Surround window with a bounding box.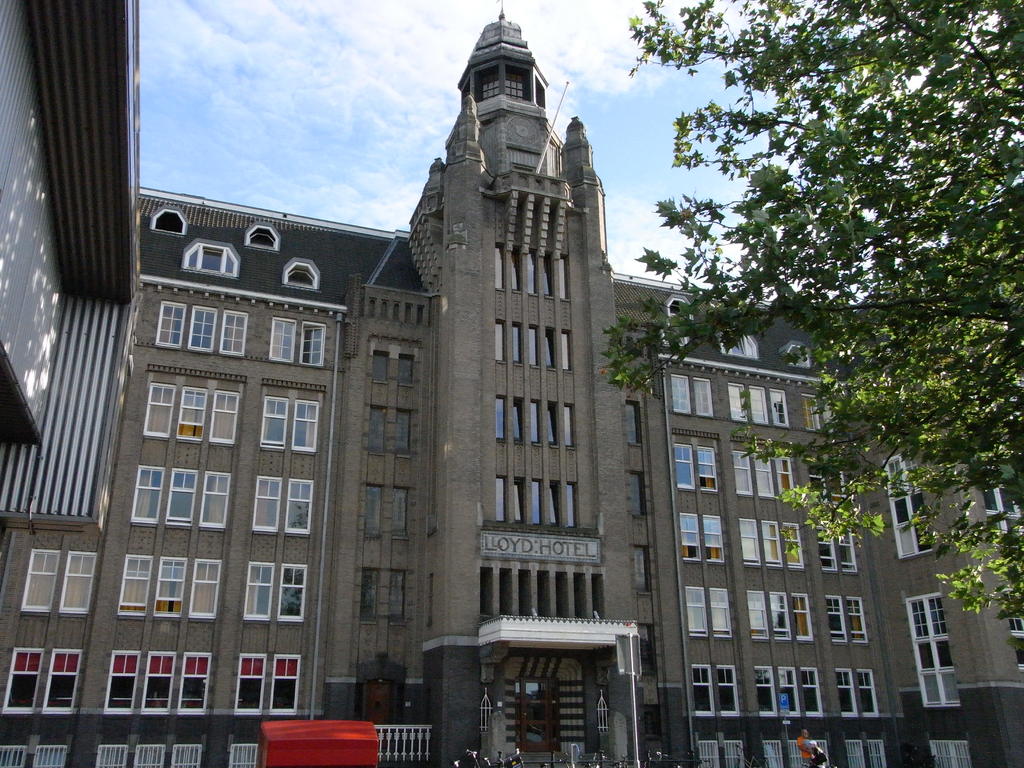
crop(556, 252, 568, 299).
